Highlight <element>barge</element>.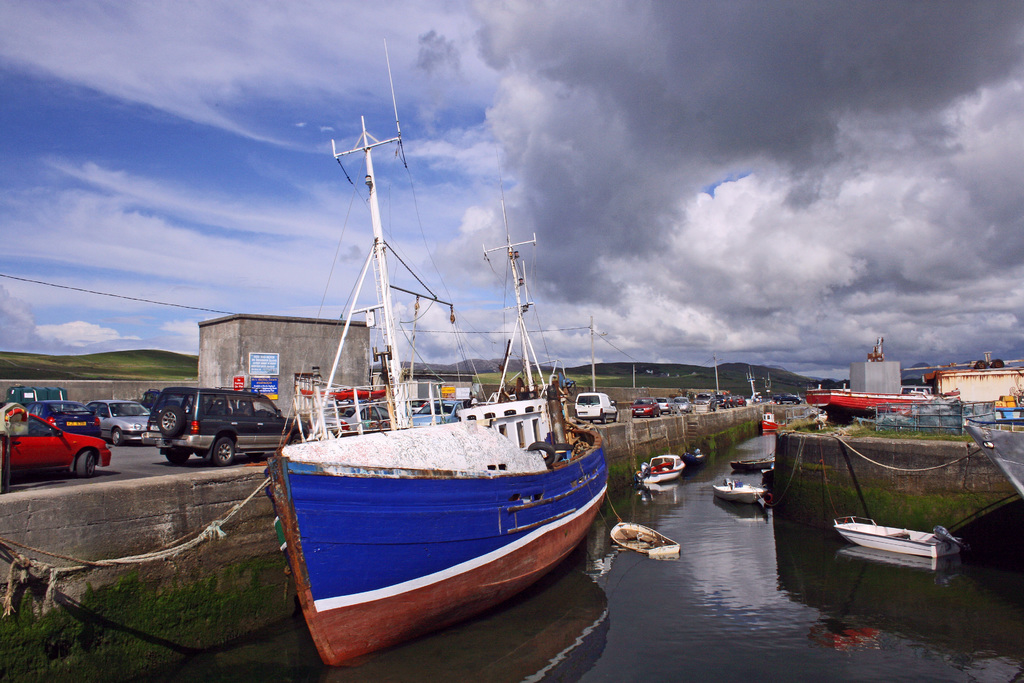
Highlighted region: [806,342,959,419].
